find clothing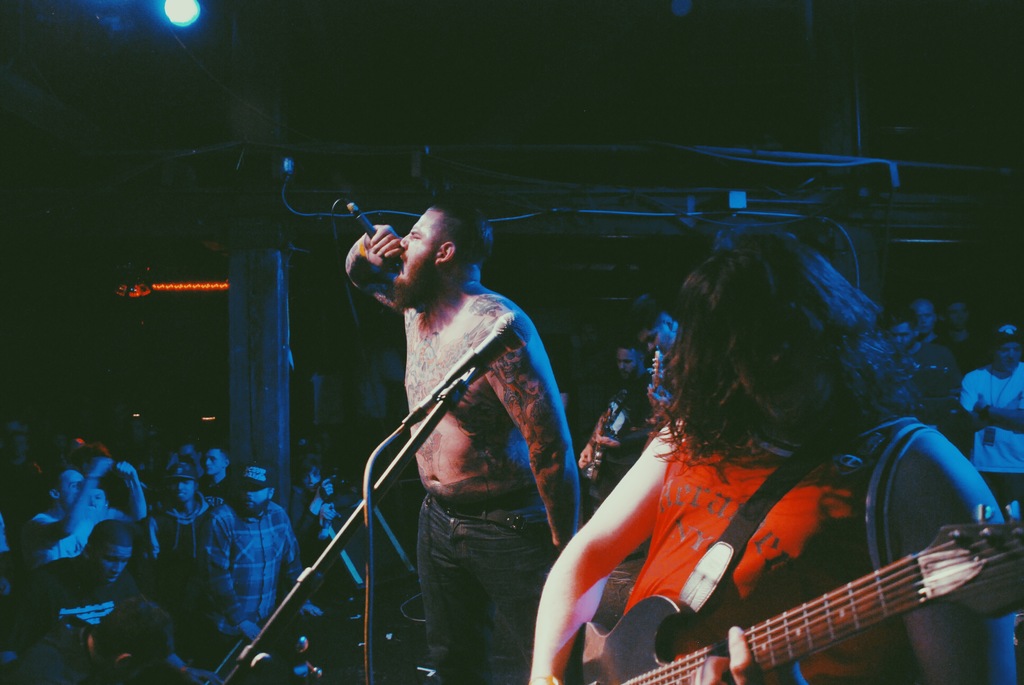
left=589, top=381, right=974, bottom=675
